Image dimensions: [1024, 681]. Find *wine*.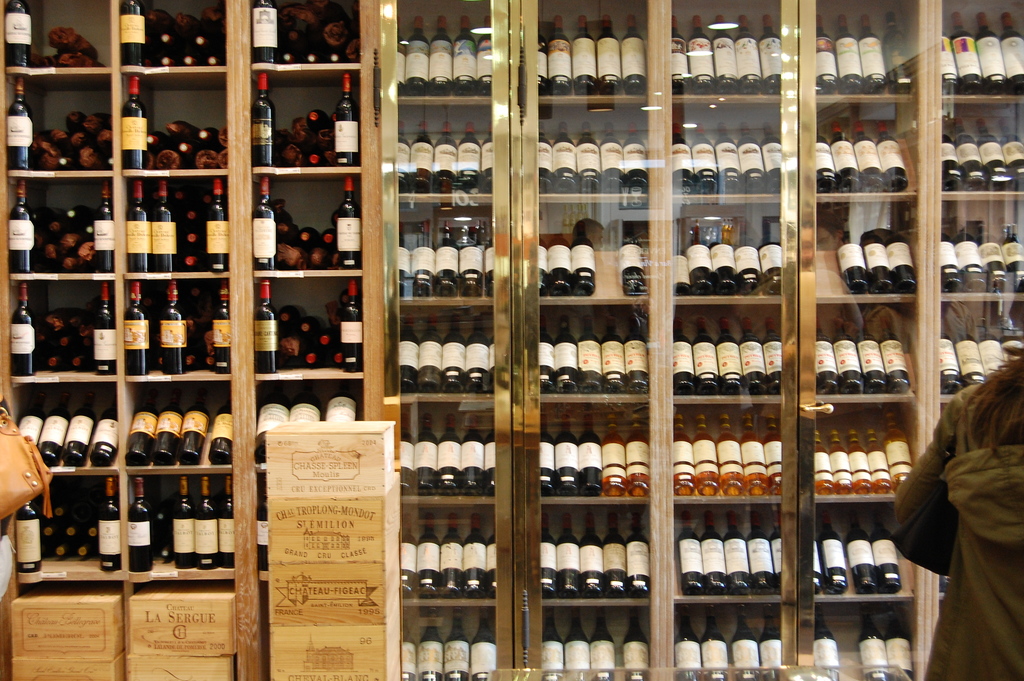
region(720, 414, 746, 497).
